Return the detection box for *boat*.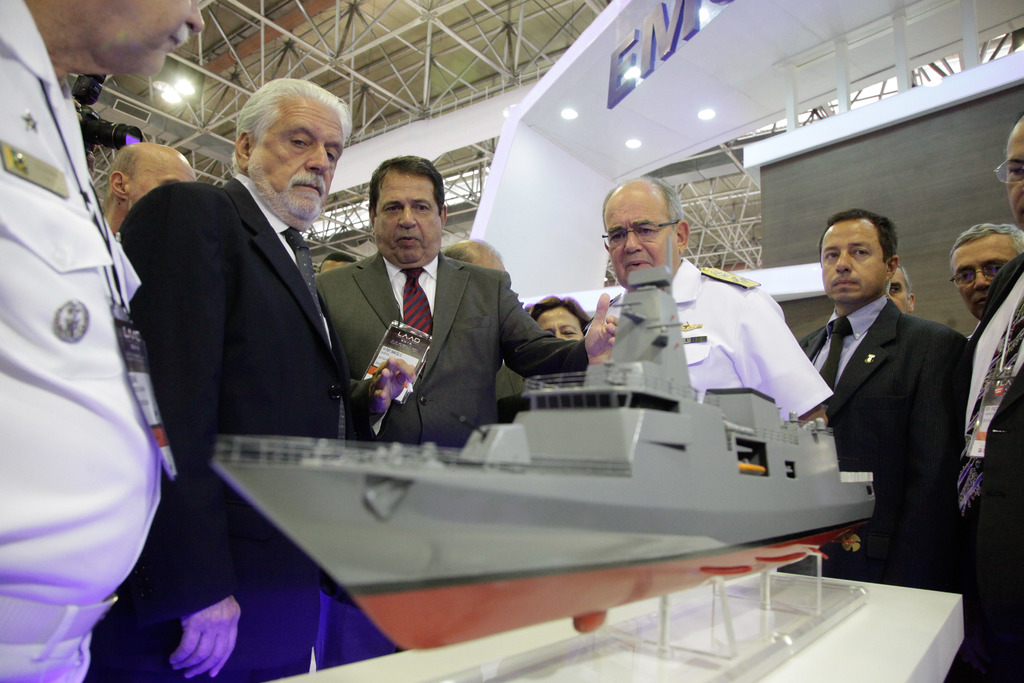
rect(323, 249, 926, 563).
